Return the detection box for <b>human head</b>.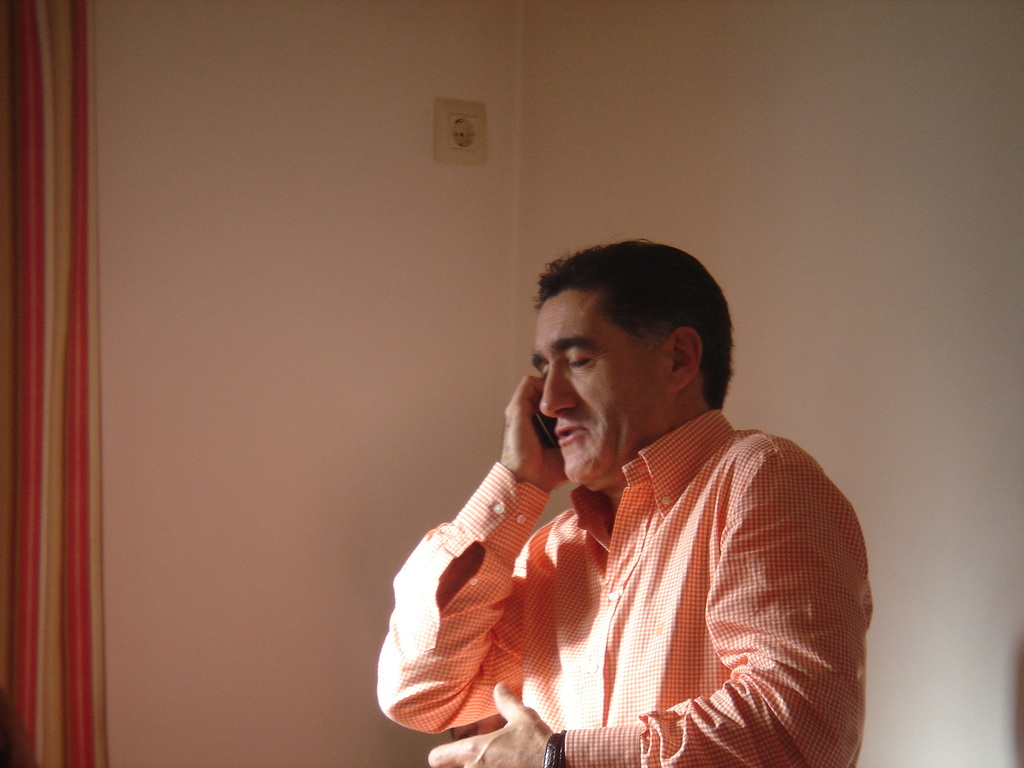
<box>506,247,741,461</box>.
